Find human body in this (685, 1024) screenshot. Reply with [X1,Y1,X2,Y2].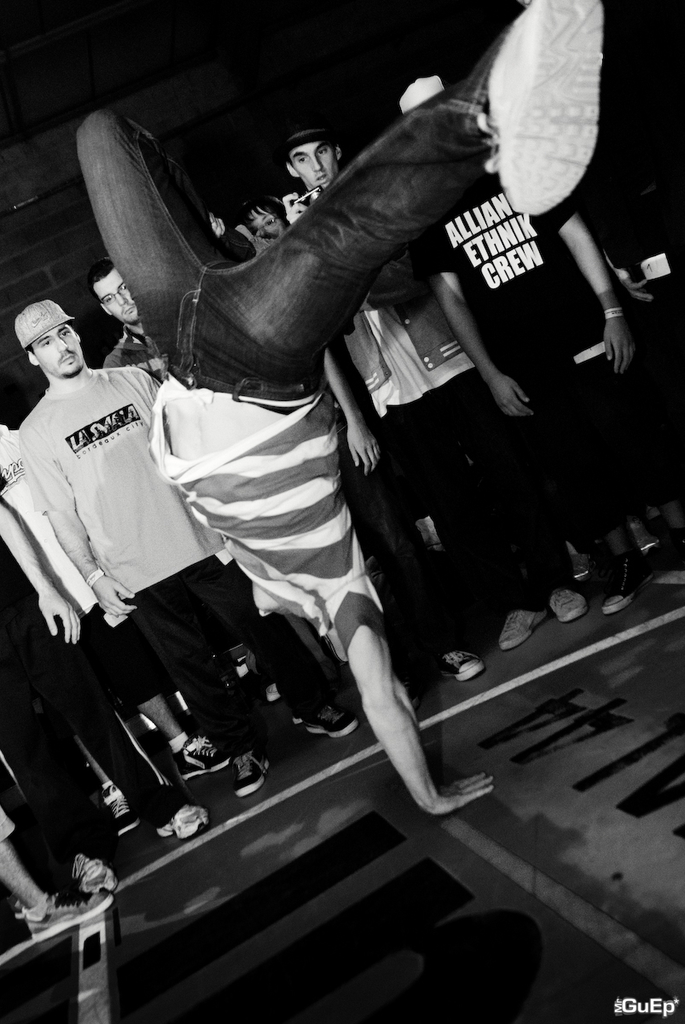
[286,115,578,651].
